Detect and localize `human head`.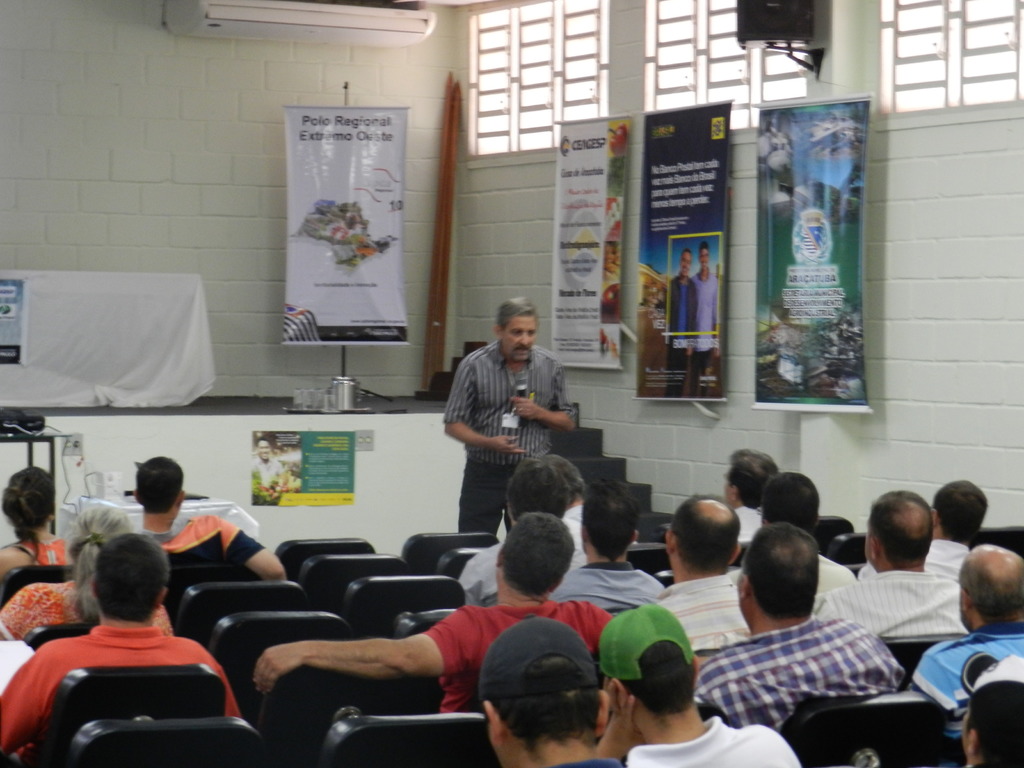
Localized at rect(931, 480, 986, 541).
